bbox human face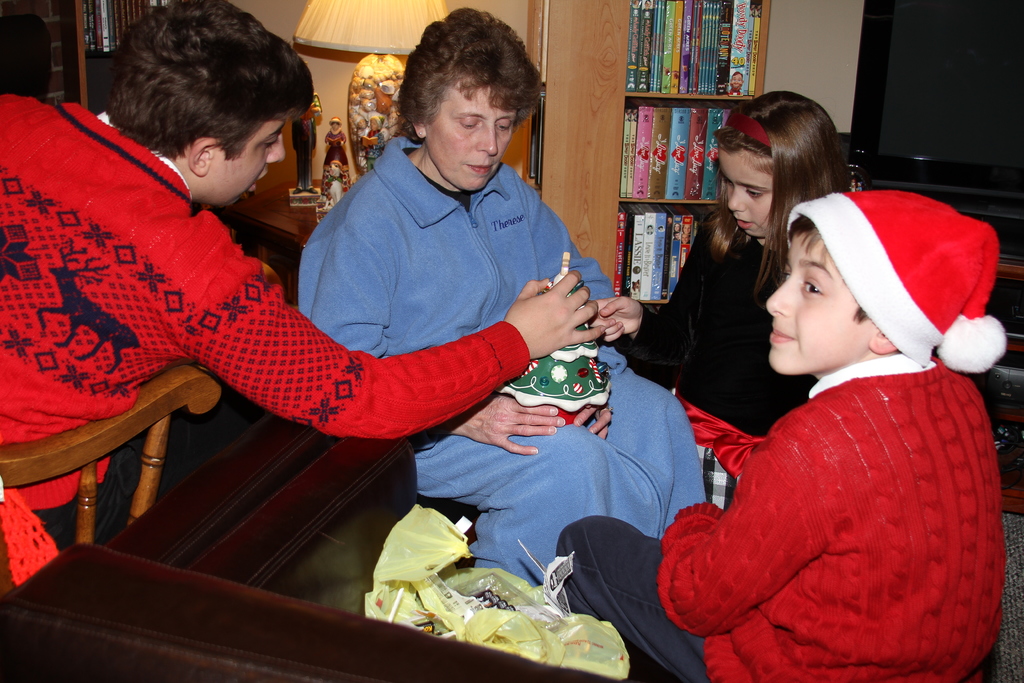
box(427, 85, 515, 190)
